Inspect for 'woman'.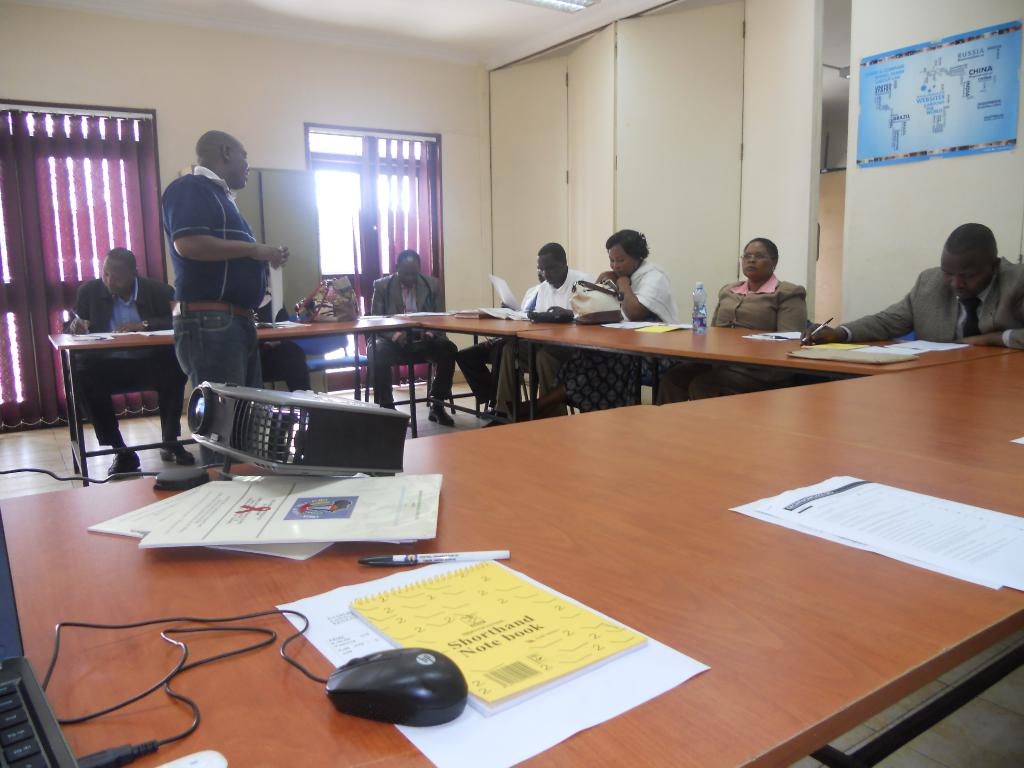
Inspection: bbox=(518, 230, 684, 417).
